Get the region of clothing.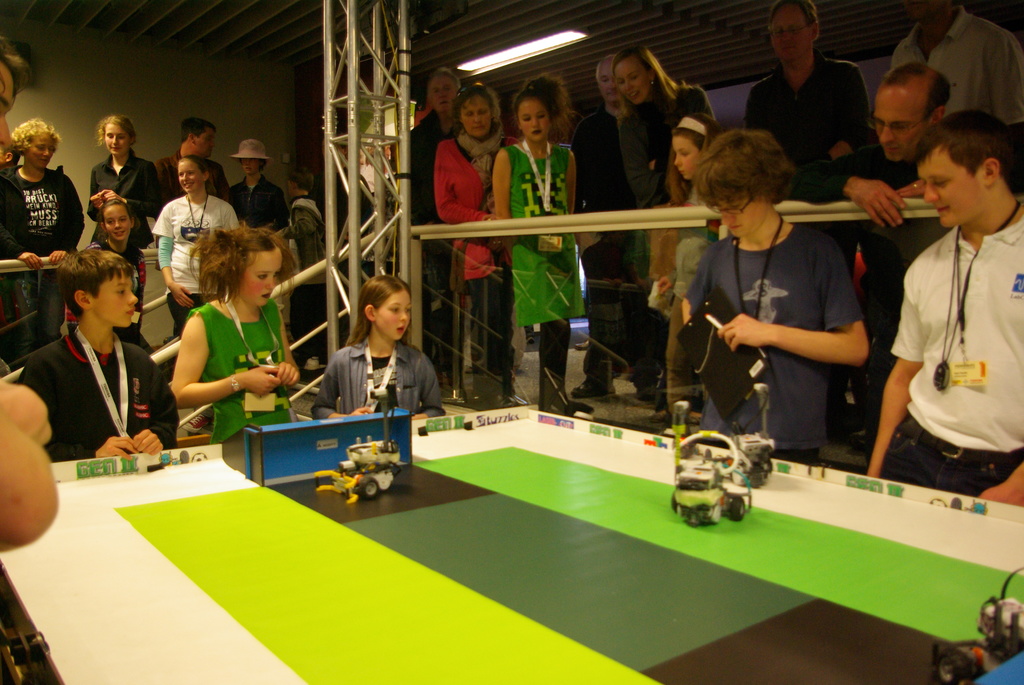
[x1=86, y1=157, x2=172, y2=243].
